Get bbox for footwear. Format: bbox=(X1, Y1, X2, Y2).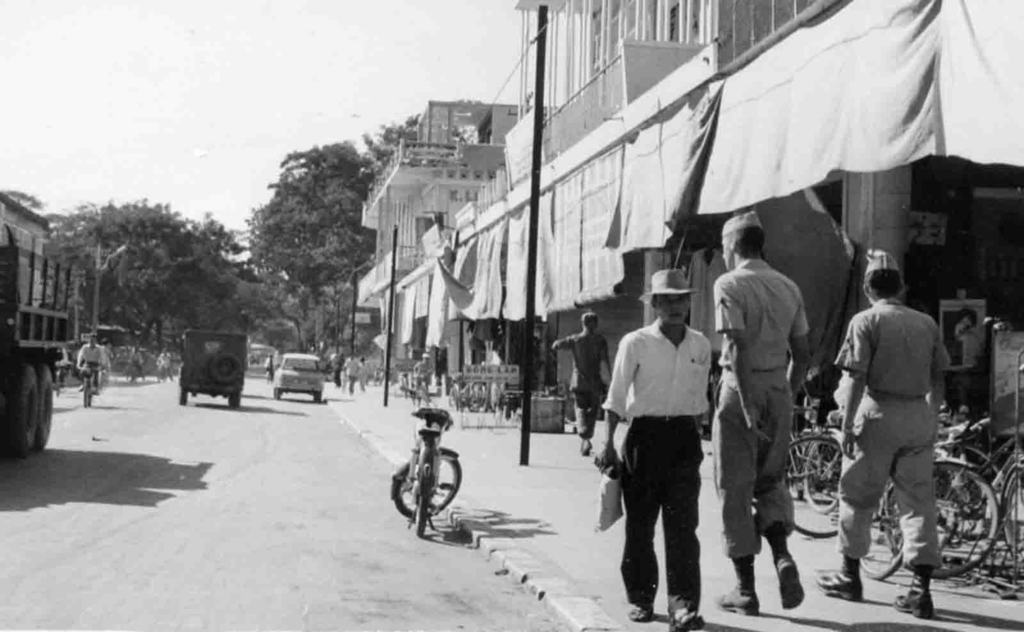
bbox=(627, 598, 654, 623).
